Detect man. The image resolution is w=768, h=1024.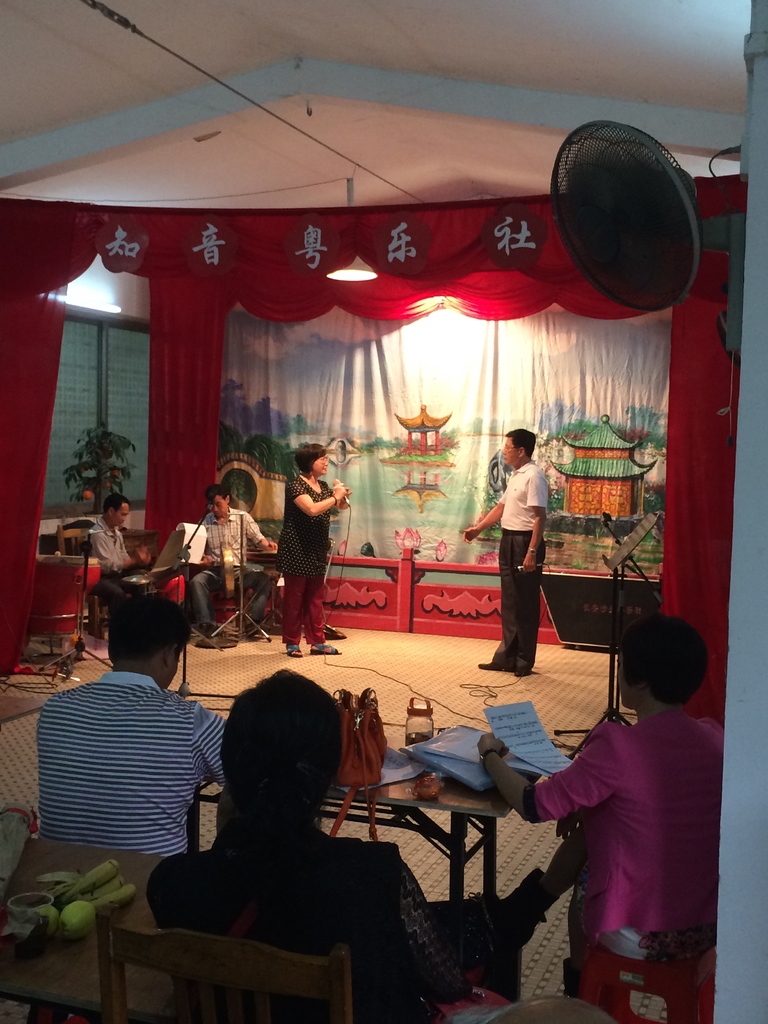
188/485/276/648.
